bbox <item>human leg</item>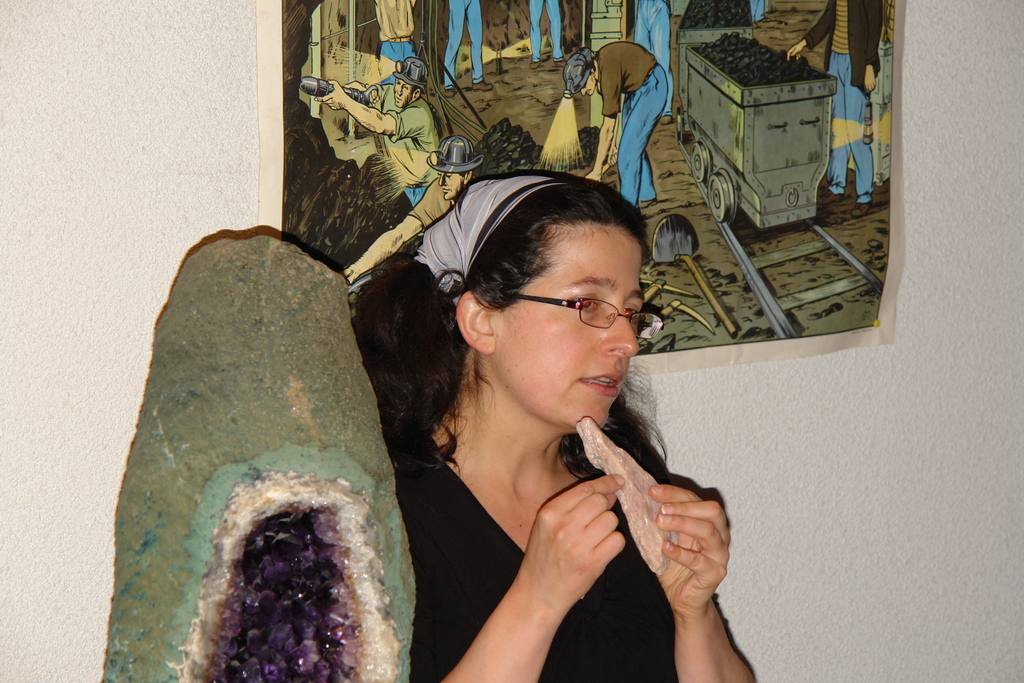
bbox=(822, 54, 847, 201)
